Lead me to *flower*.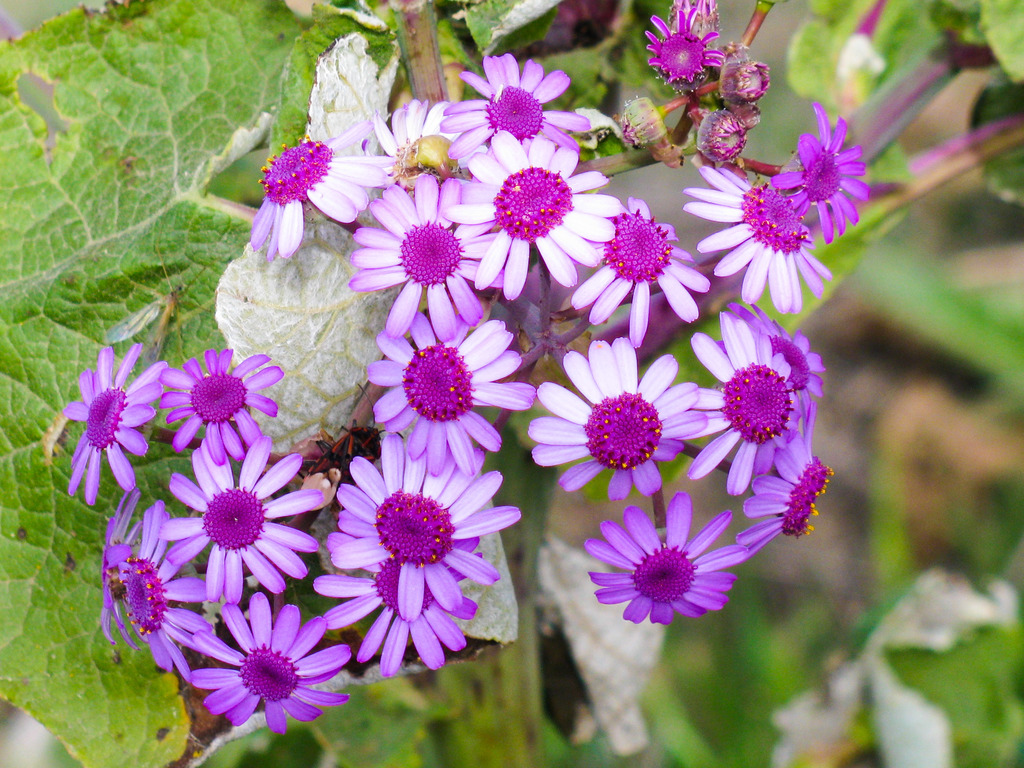
Lead to BBox(59, 344, 169, 505).
